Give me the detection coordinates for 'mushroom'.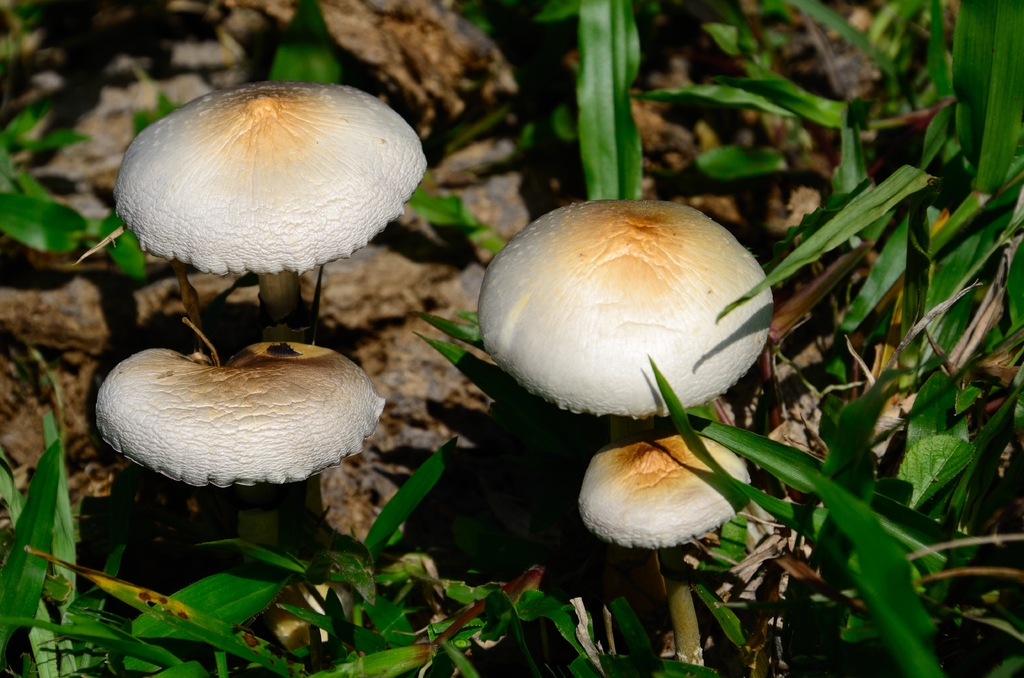
479, 197, 776, 446.
